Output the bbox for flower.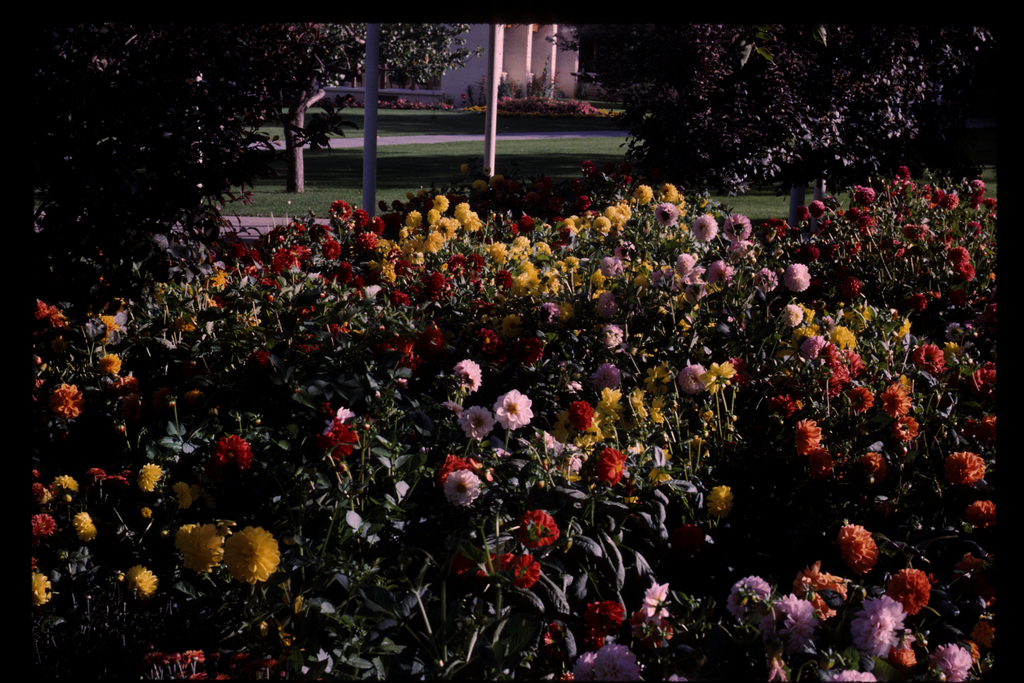
[x1=786, y1=413, x2=824, y2=451].
